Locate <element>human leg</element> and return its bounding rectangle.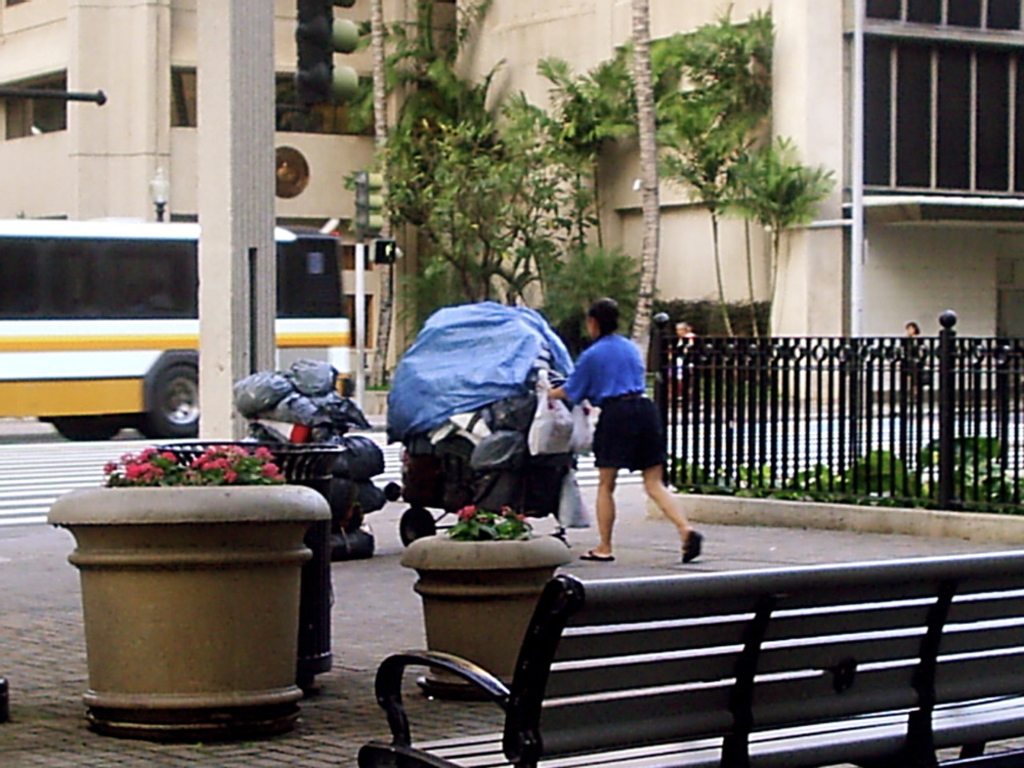
(left=579, top=464, right=617, bottom=558).
